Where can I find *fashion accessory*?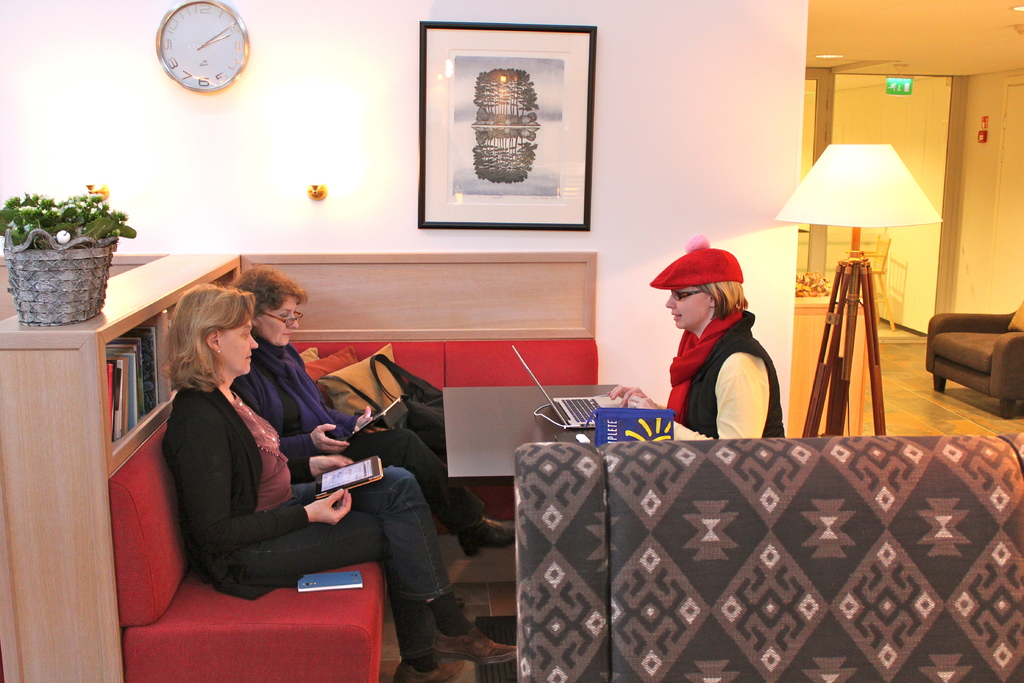
You can find it at [left=460, top=518, right=516, bottom=557].
